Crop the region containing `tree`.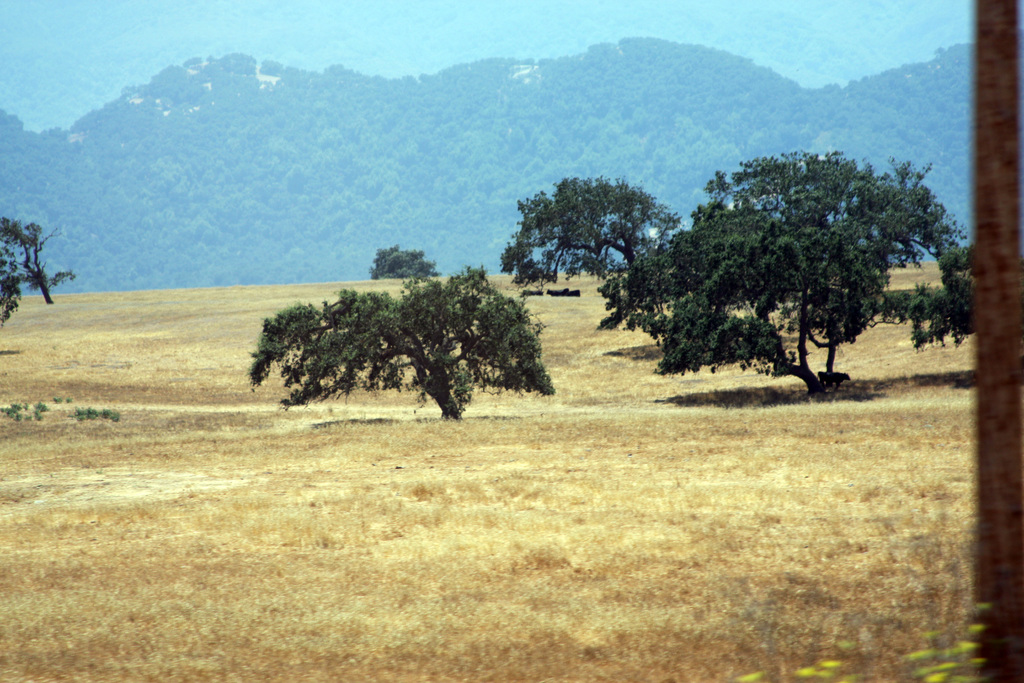
Crop region: [235,272,560,420].
